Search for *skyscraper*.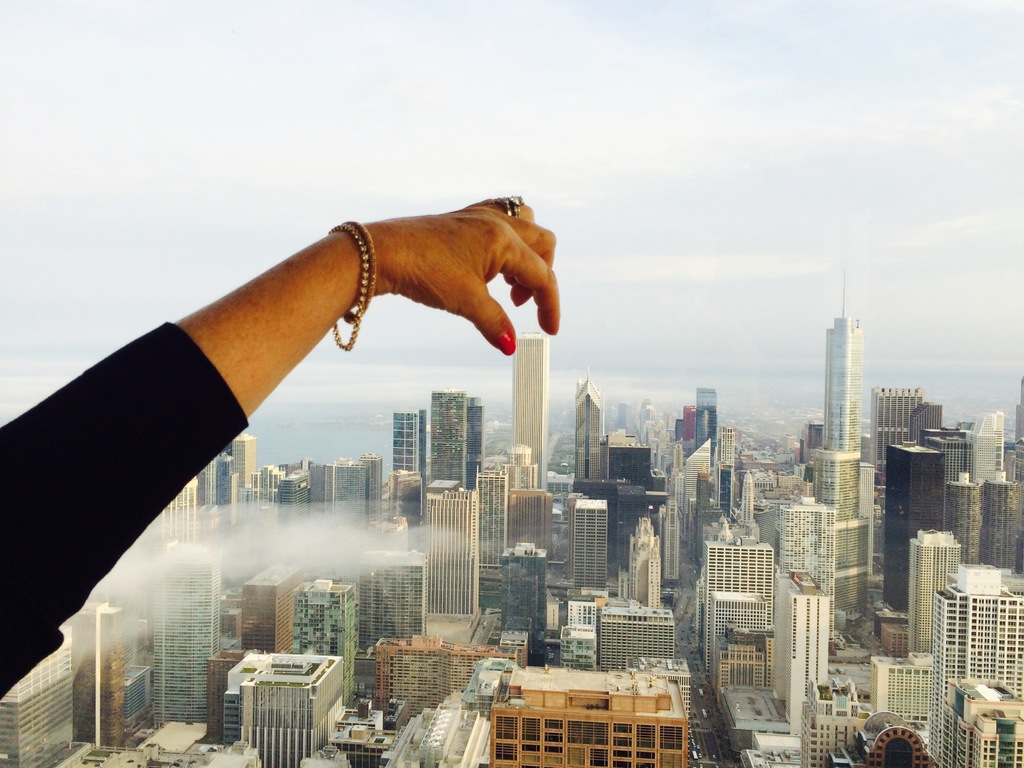
Found at <region>757, 498, 839, 634</region>.
